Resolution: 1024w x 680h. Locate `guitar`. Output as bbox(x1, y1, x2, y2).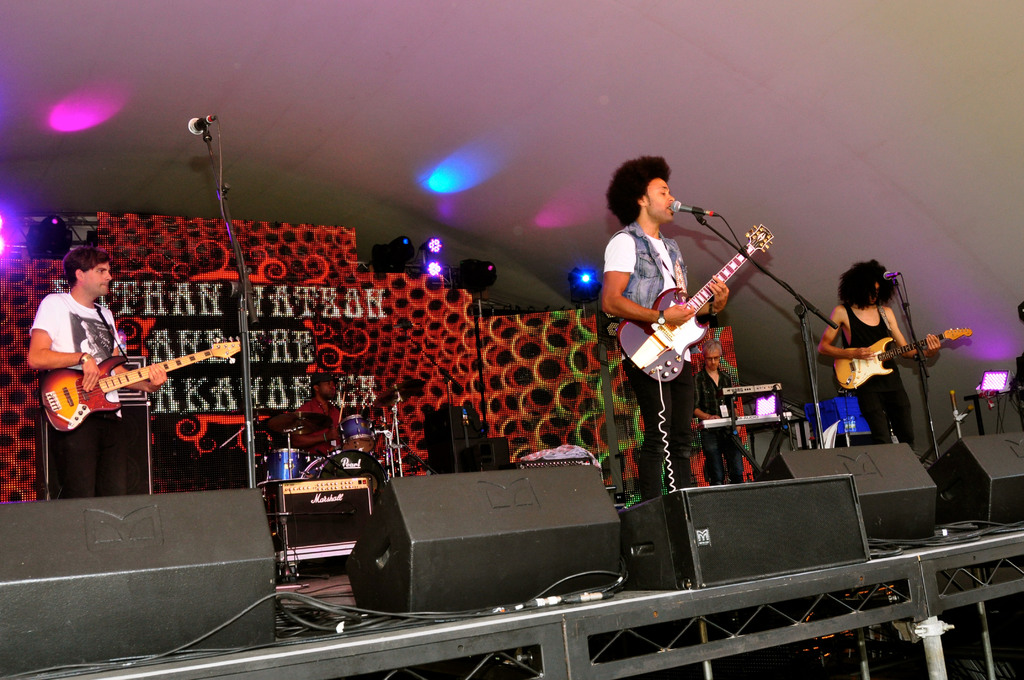
bbox(618, 224, 779, 382).
